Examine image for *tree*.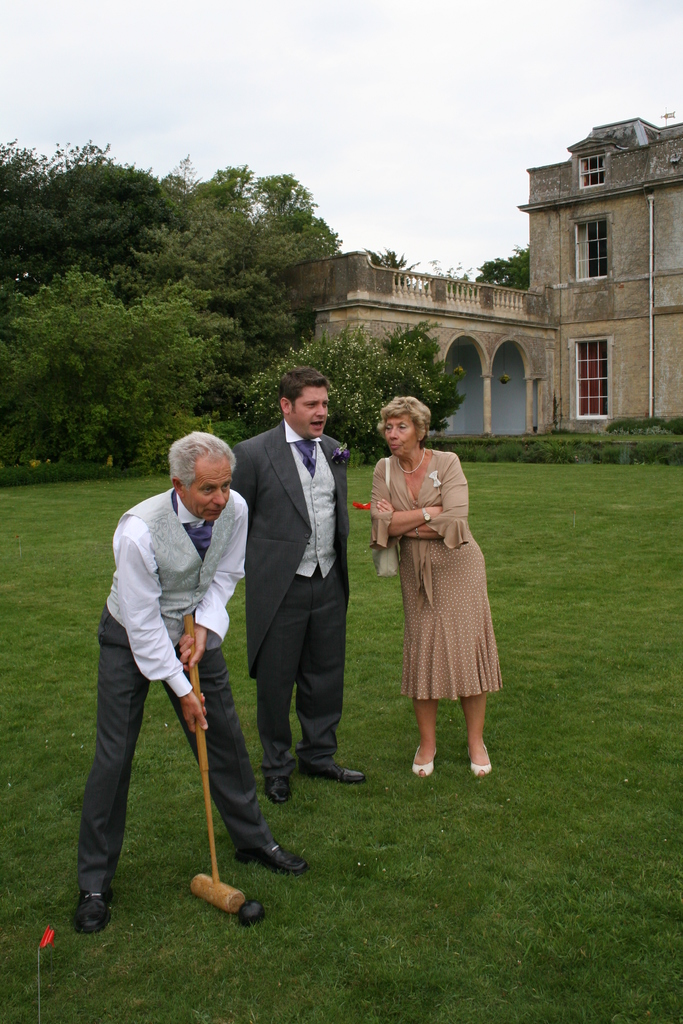
Examination result: 470, 240, 534, 287.
